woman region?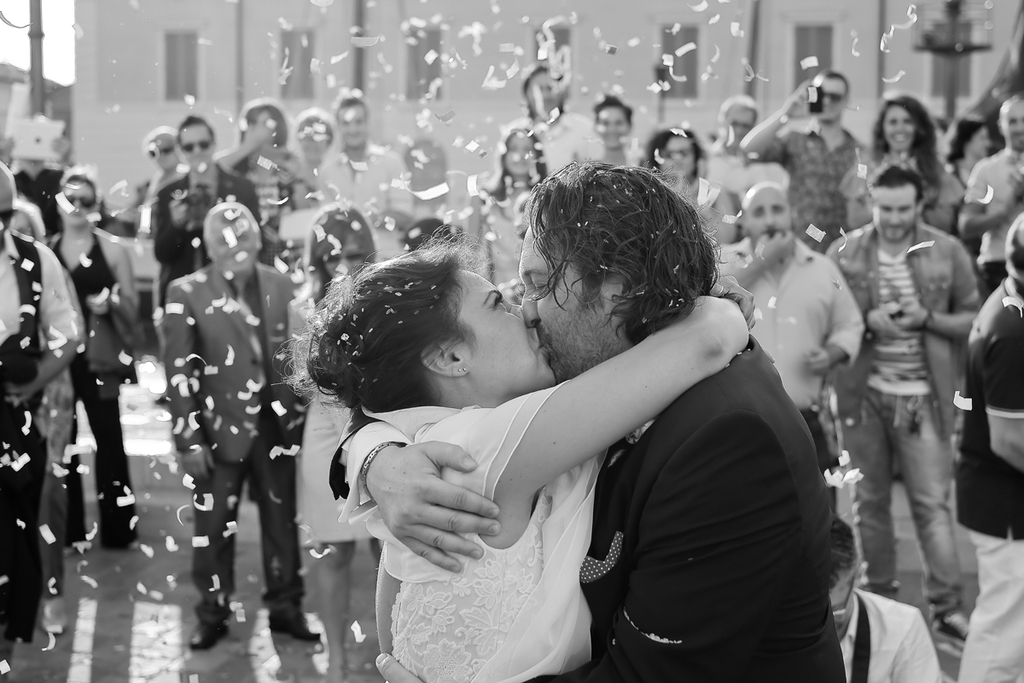
x1=290, y1=201, x2=375, y2=682
